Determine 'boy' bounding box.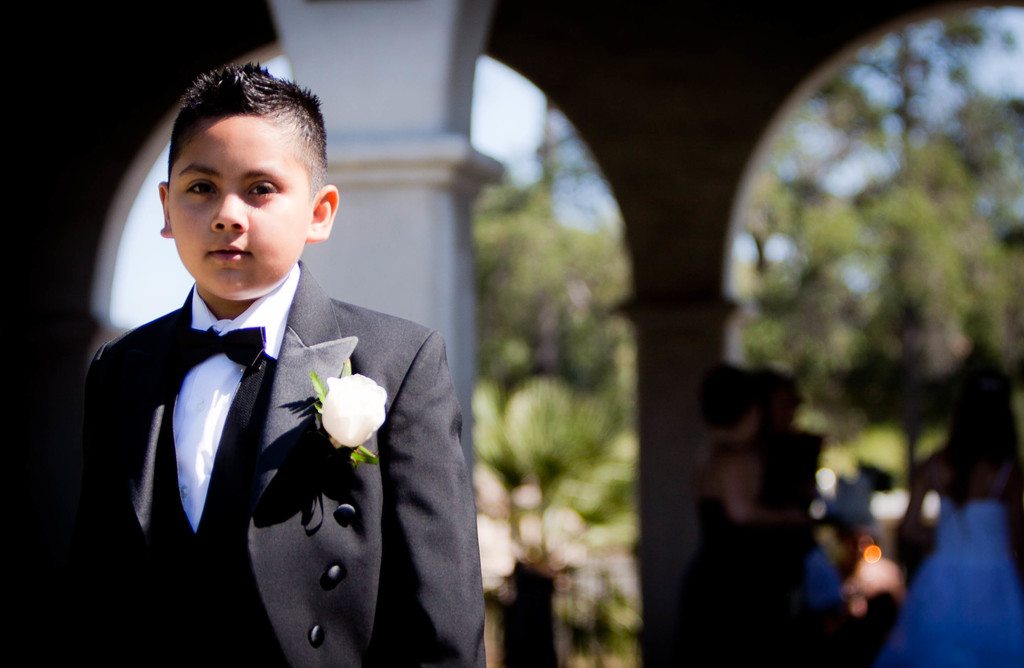
Determined: (left=72, top=45, right=499, bottom=667).
